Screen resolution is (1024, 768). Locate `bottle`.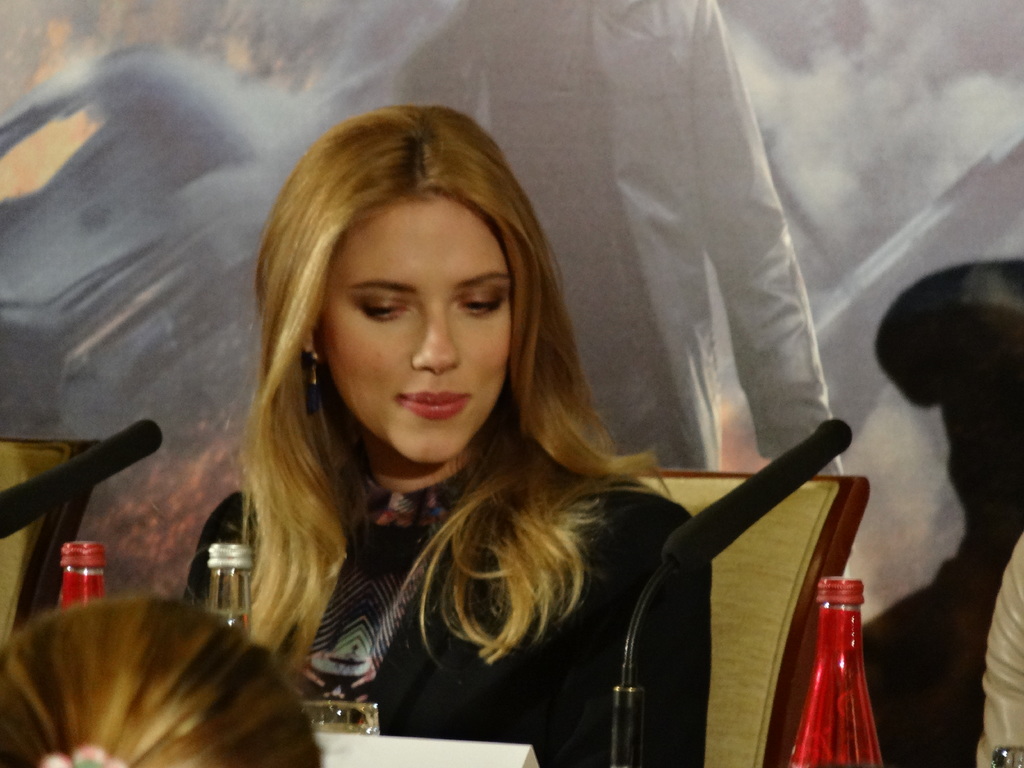
BBox(208, 541, 254, 634).
